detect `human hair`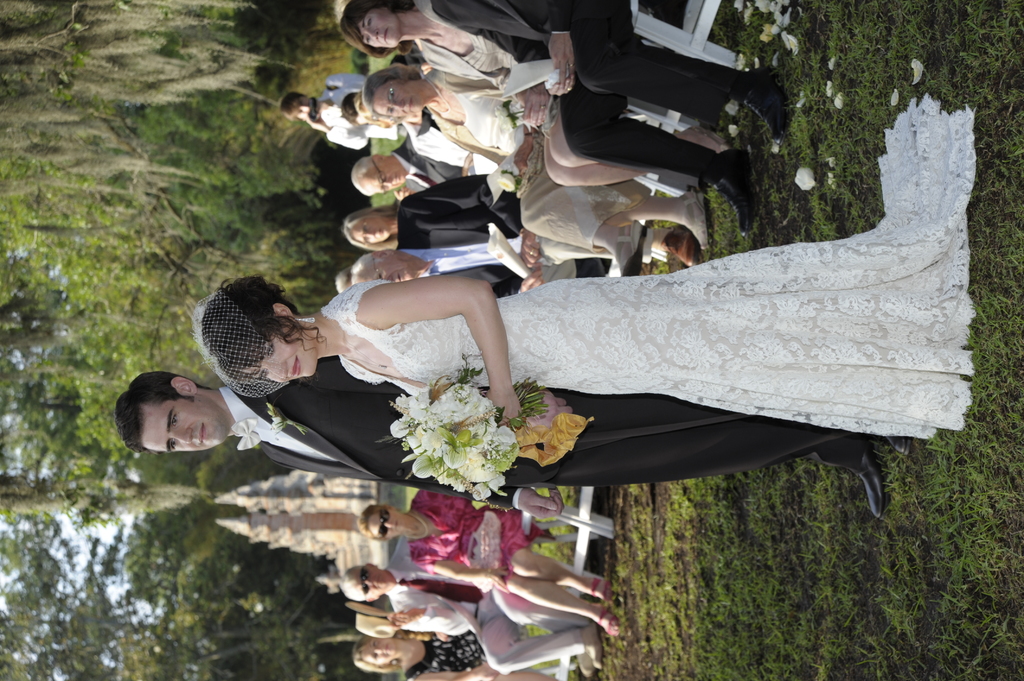
x1=344, y1=204, x2=399, y2=250
